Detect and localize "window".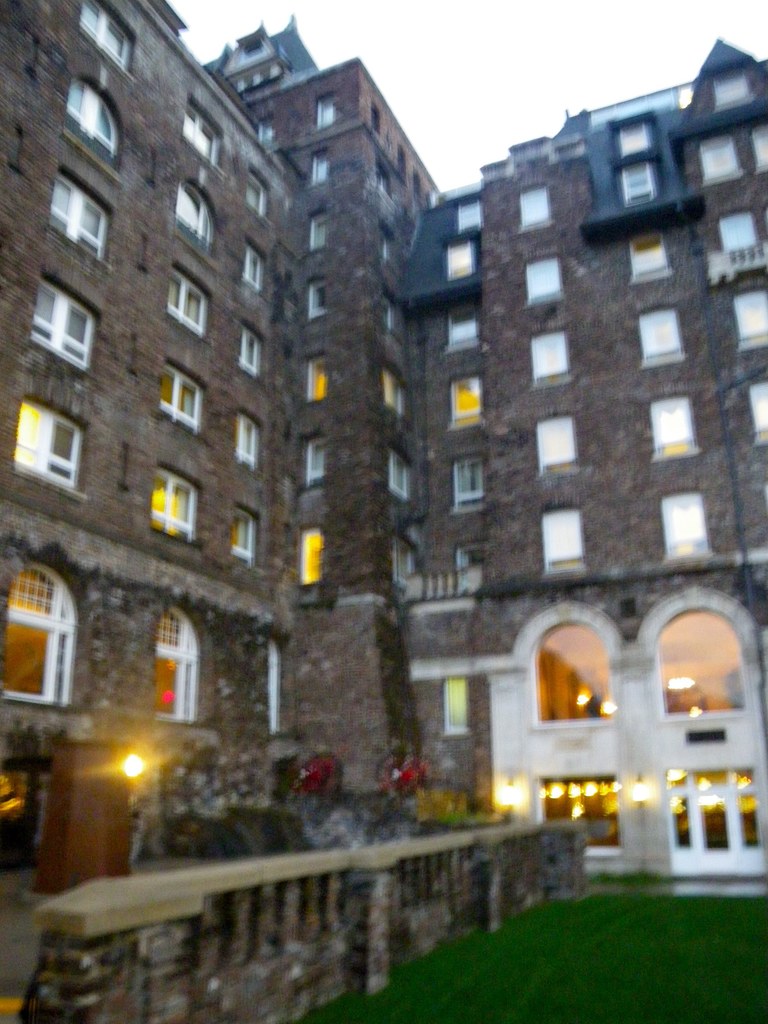
Localized at bbox(308, 149, 324, 191).
